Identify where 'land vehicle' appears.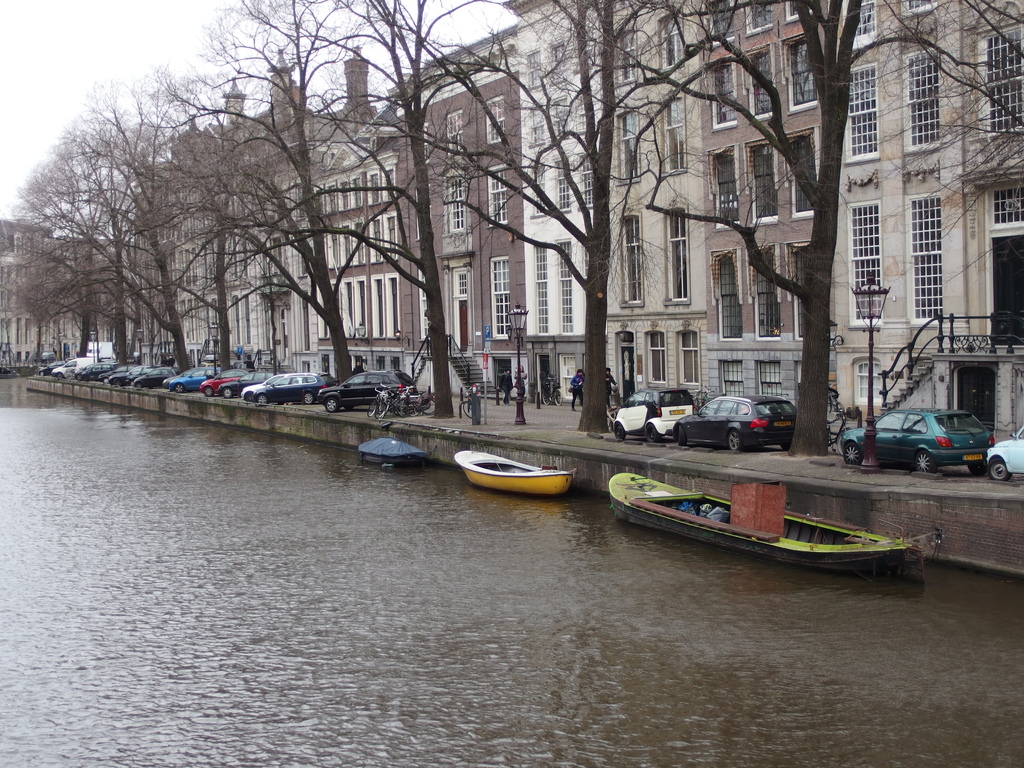
Appears at (160,367,201,387).
